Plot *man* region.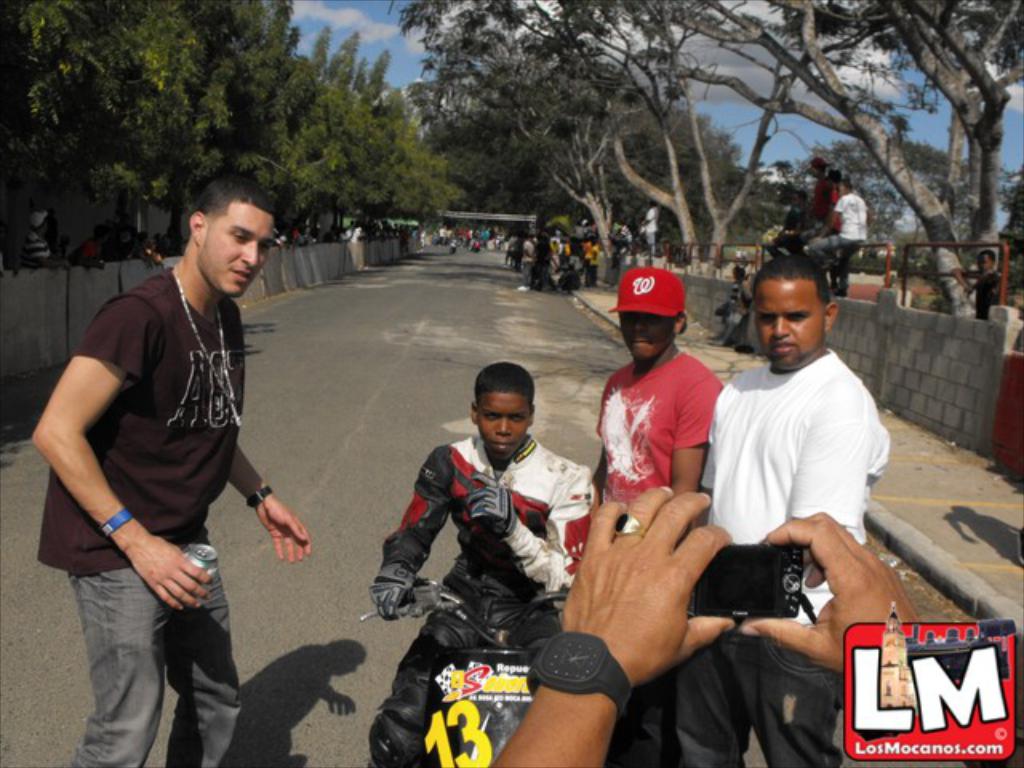
Plotted at left=670, top=250, right=885, bottom=766.
